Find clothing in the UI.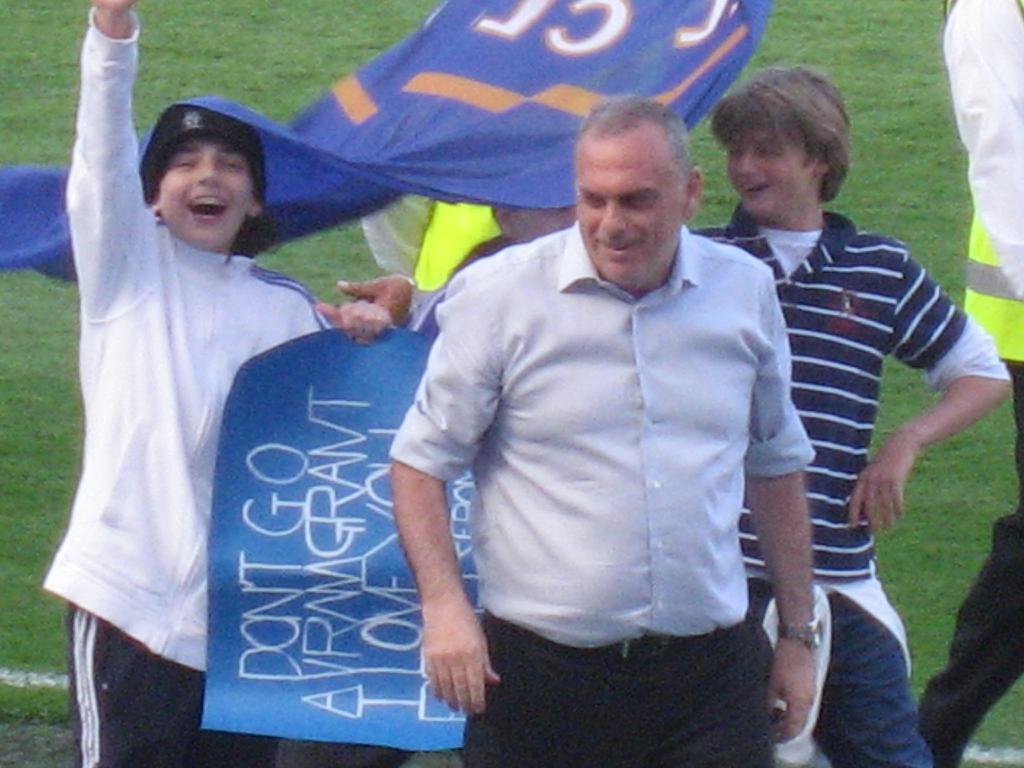
UI element at bbox=(678, 204, 1011, 767).
